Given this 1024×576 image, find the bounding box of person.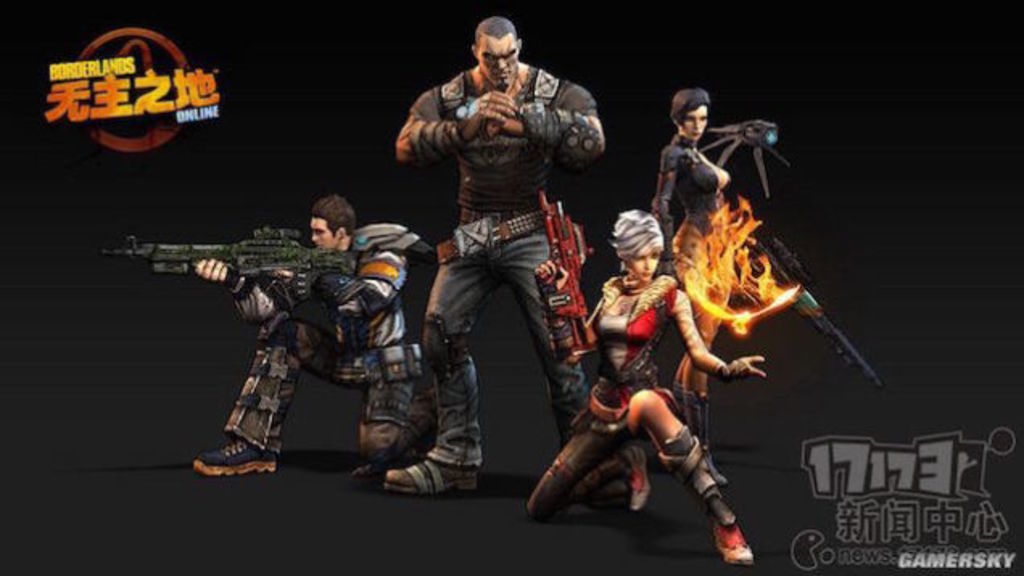
<region>525, 208, 770, 568</region>.
